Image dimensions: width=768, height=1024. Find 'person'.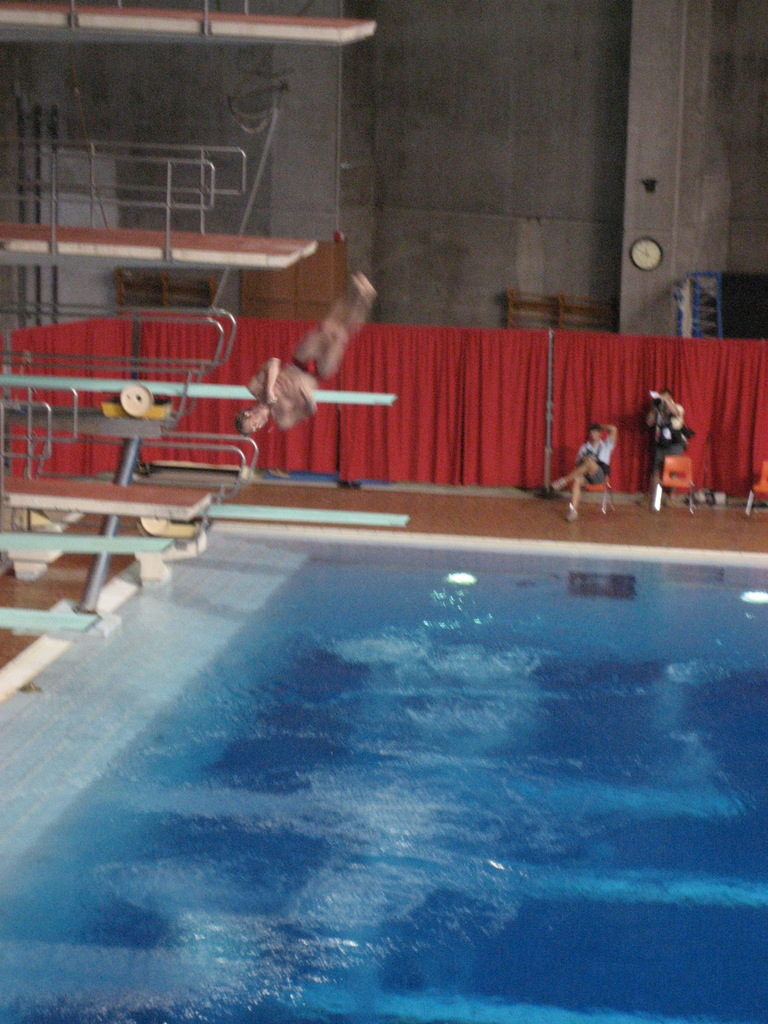
[x1=230, y1=264, x2=380, y2=435].
